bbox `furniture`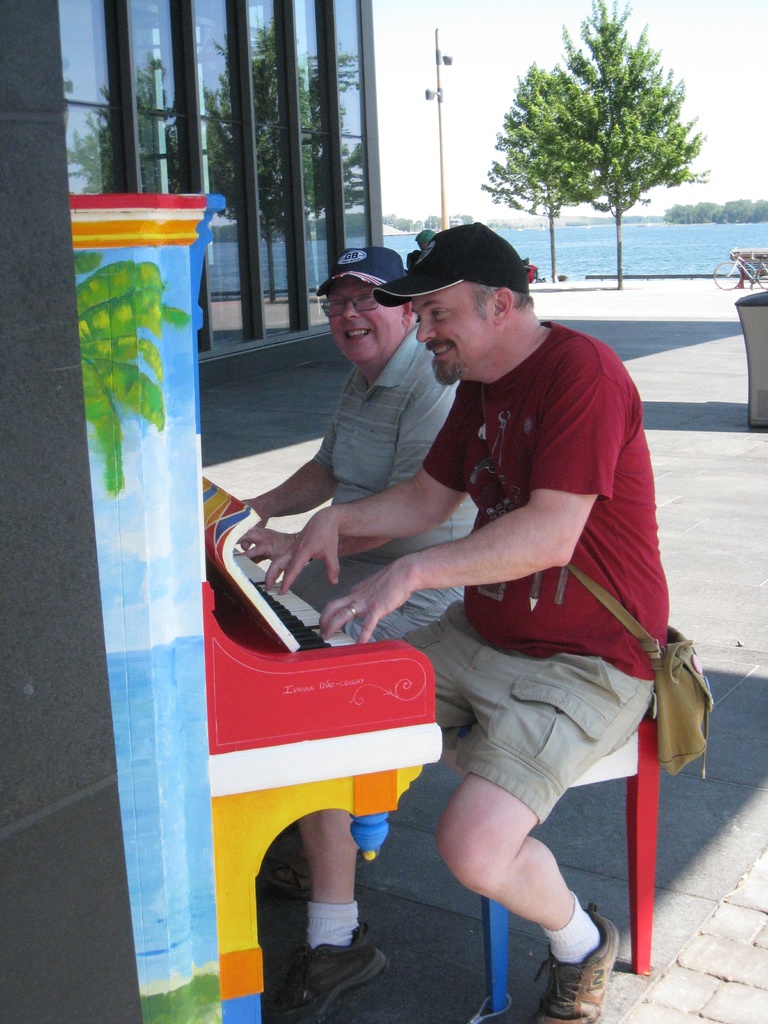
478, 717, 660, 1022
